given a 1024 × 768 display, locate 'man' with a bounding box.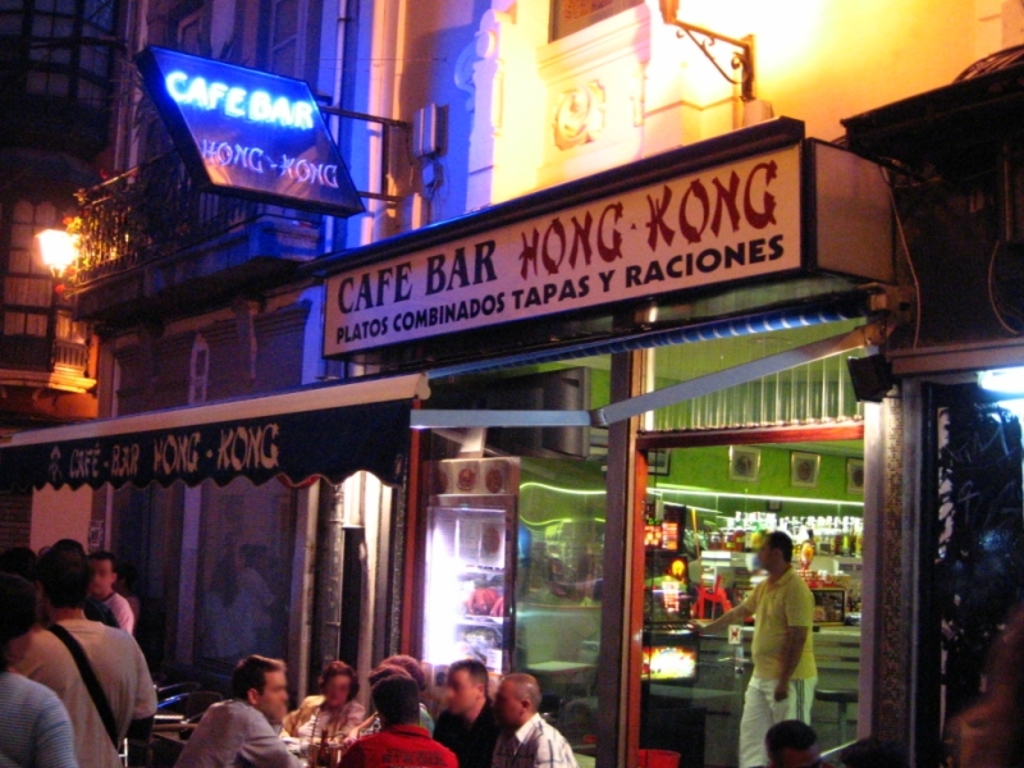
Located: x1=468, y1=673, x2=586, y2=767.
